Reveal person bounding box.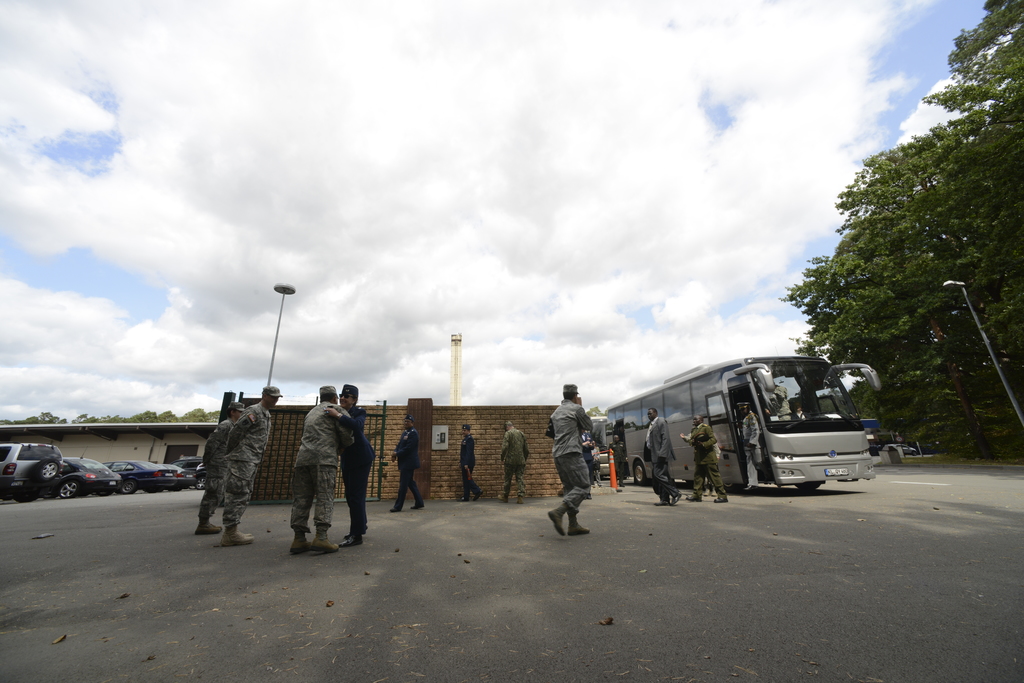
Revealed: (688, 419, 730, 501).
